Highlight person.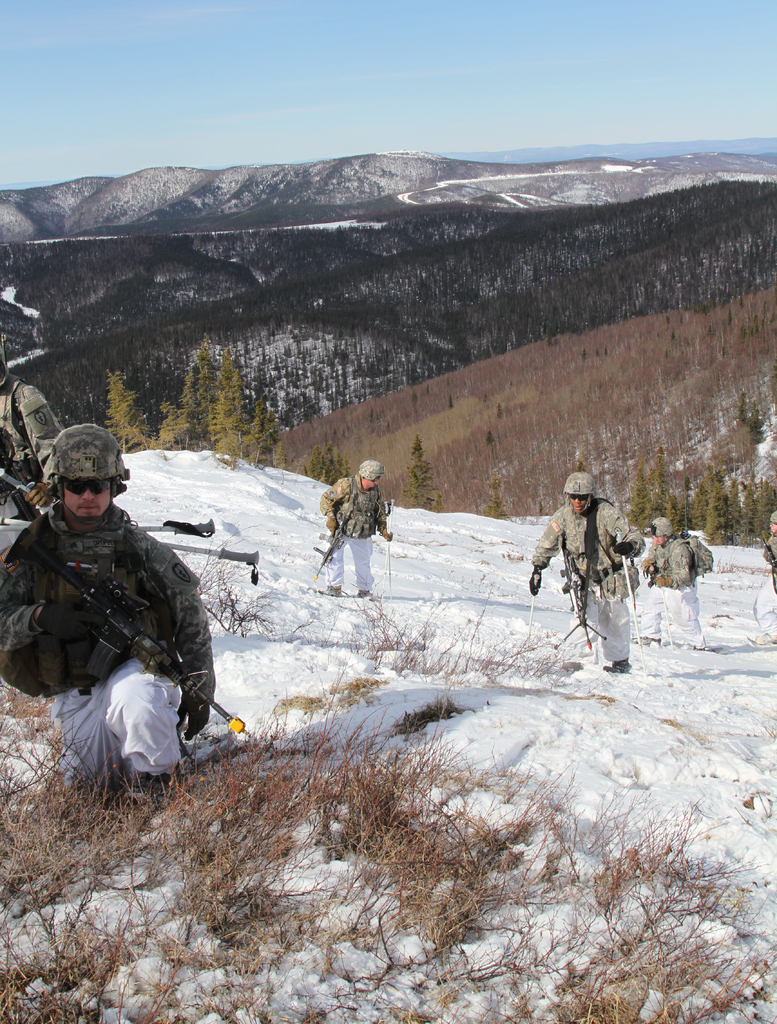
Highlighted region: box=[0, 337, 68, 529].
